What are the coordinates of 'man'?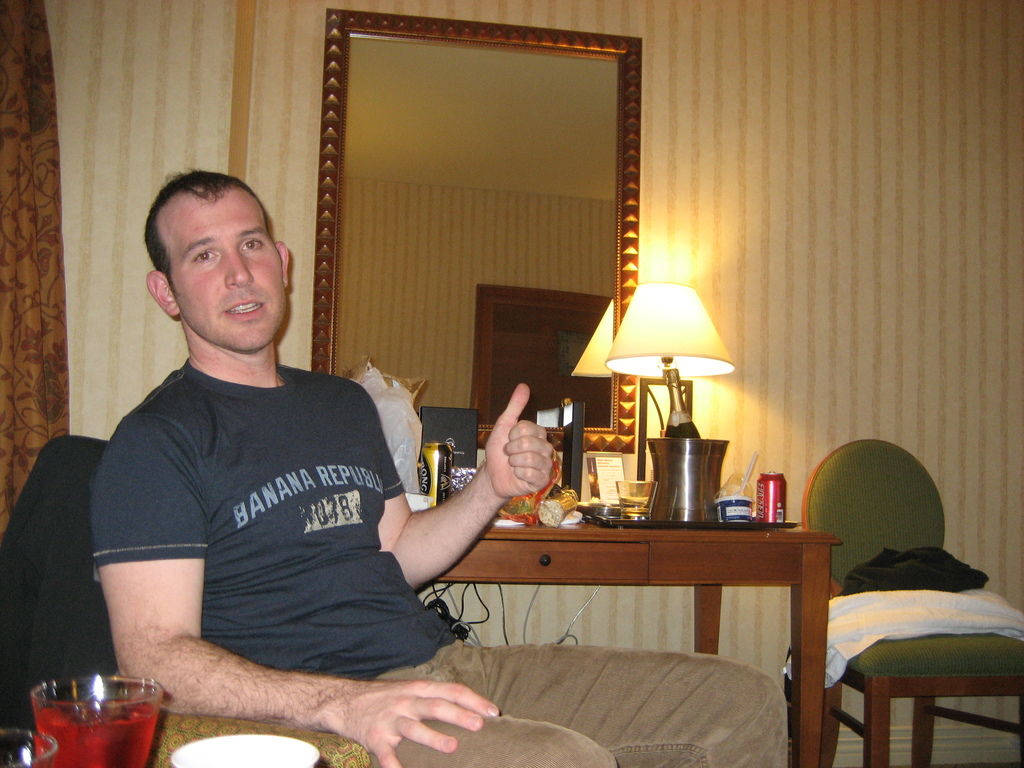
select_region(83, 155, 790, 767).
